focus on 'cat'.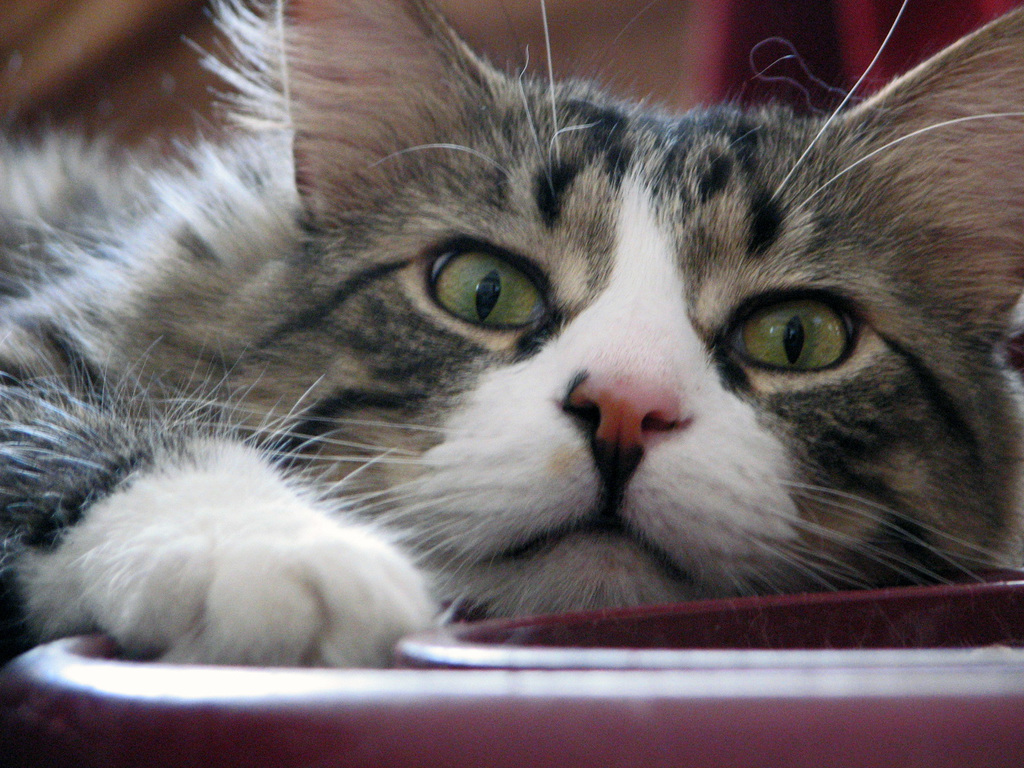
Focused at <region>0, 0, 1023, 666</region>.
